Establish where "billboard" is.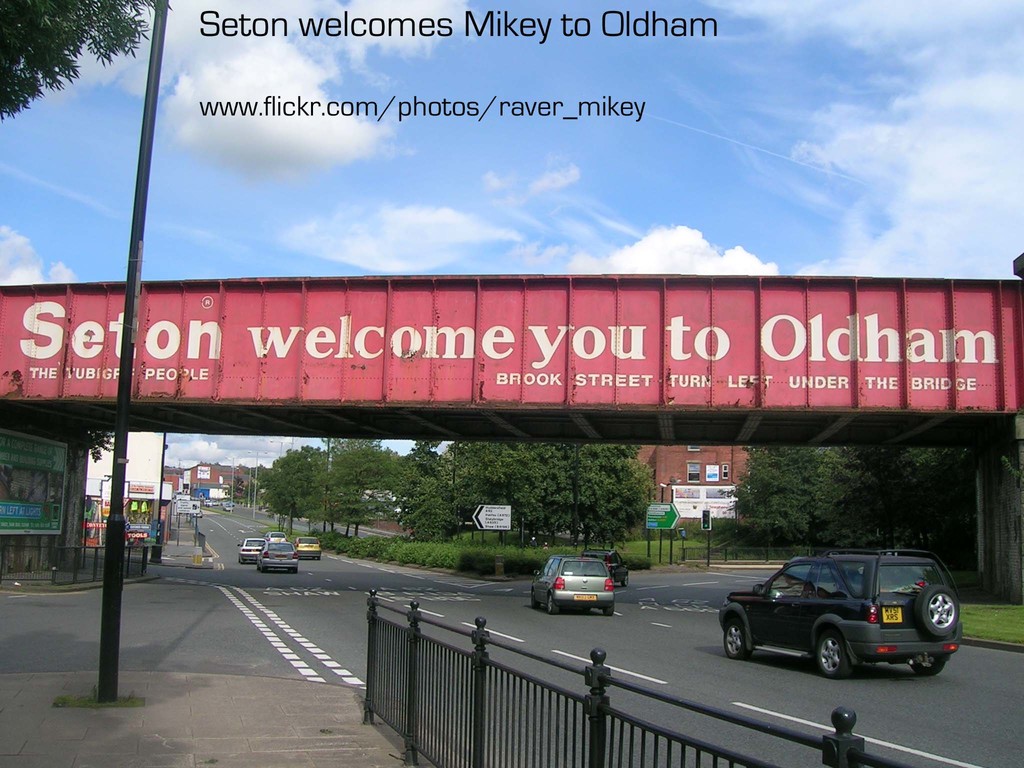
Established at x1=669 y1=487 x2=737 y2=522.
